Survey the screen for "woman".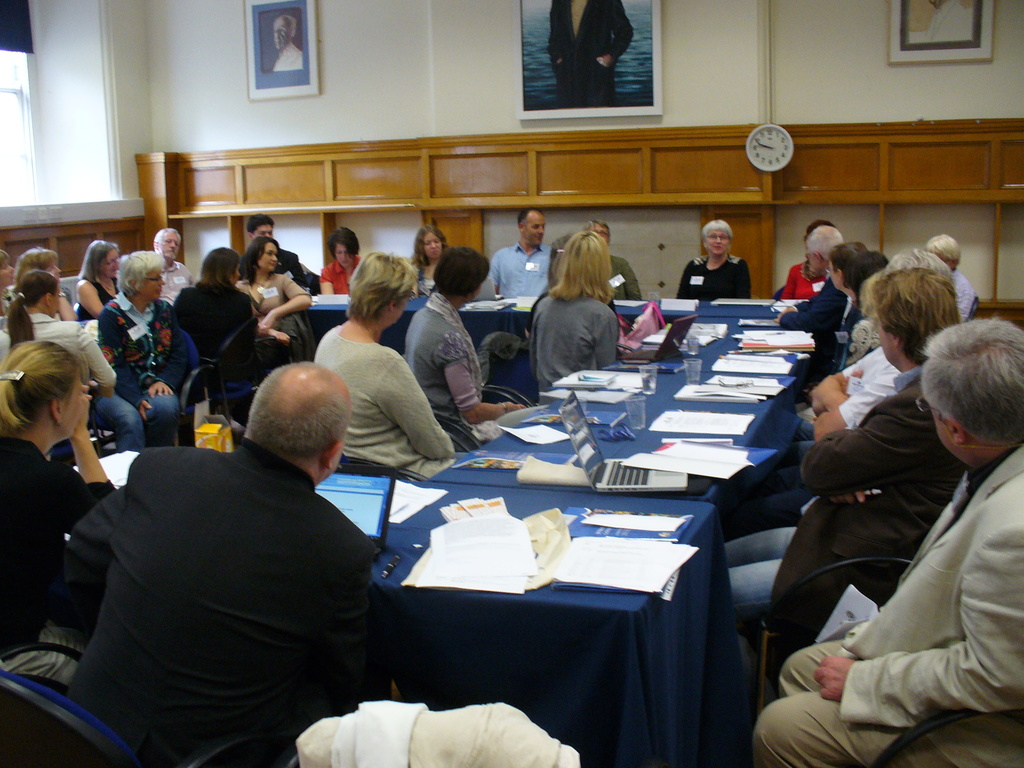
Survey found: [172,250,265,398].
